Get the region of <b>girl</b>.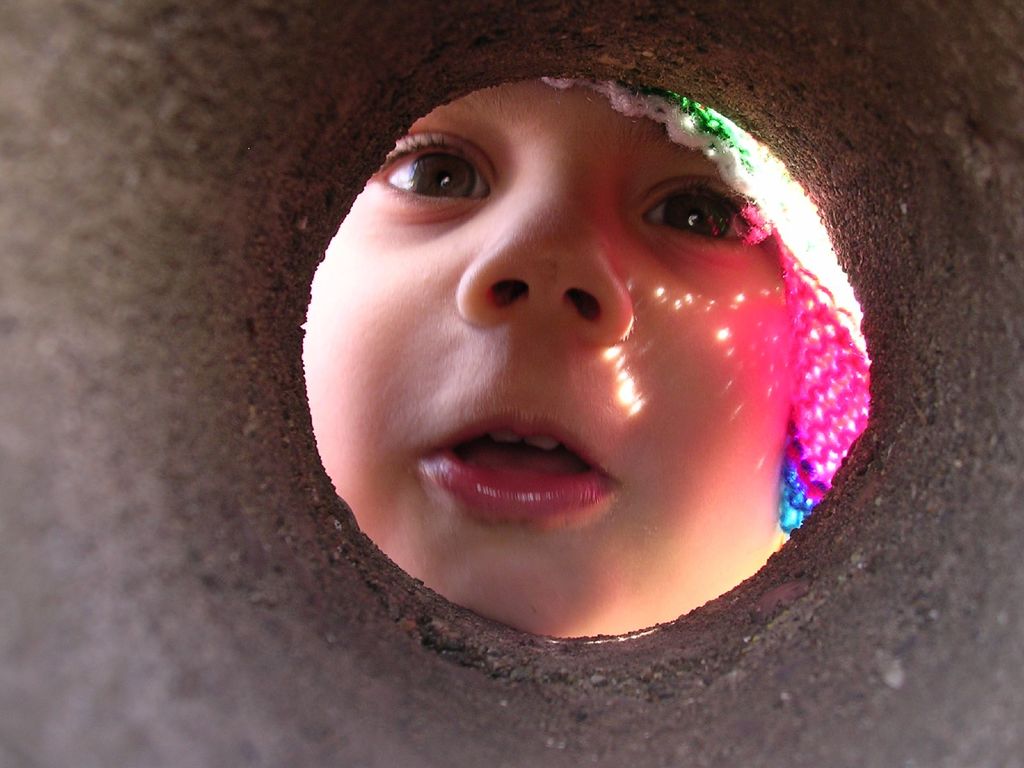
pyautogui.locateOnScreen(303, 77, 874, 633).
